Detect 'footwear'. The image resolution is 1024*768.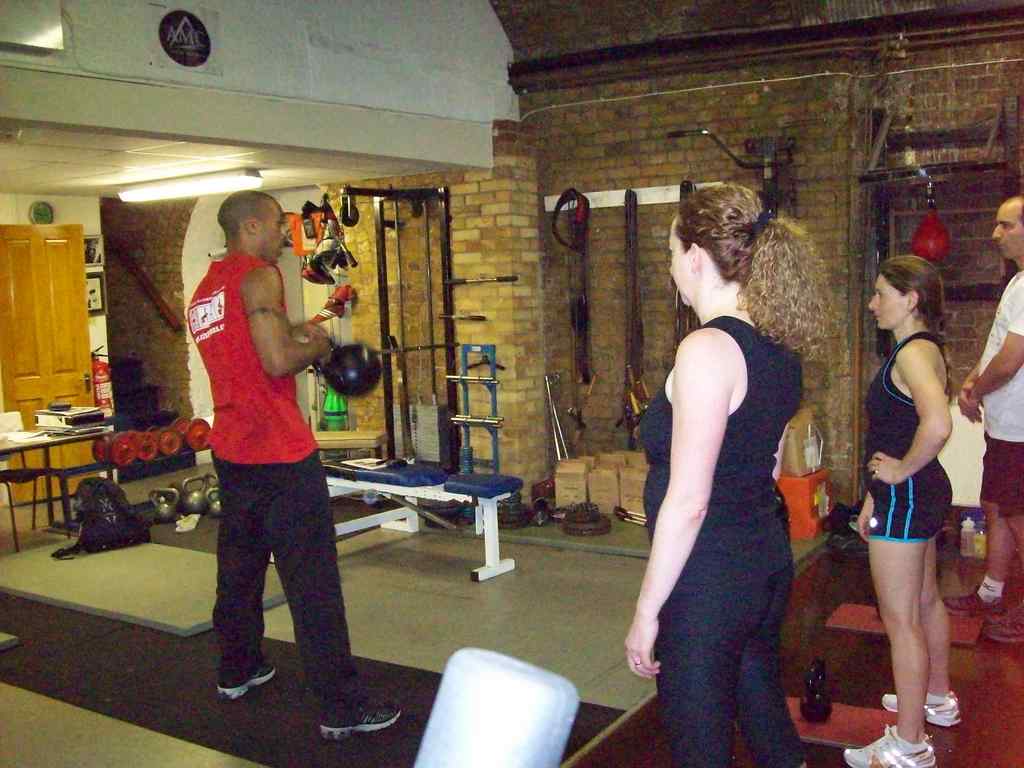
219/663/275/699.
